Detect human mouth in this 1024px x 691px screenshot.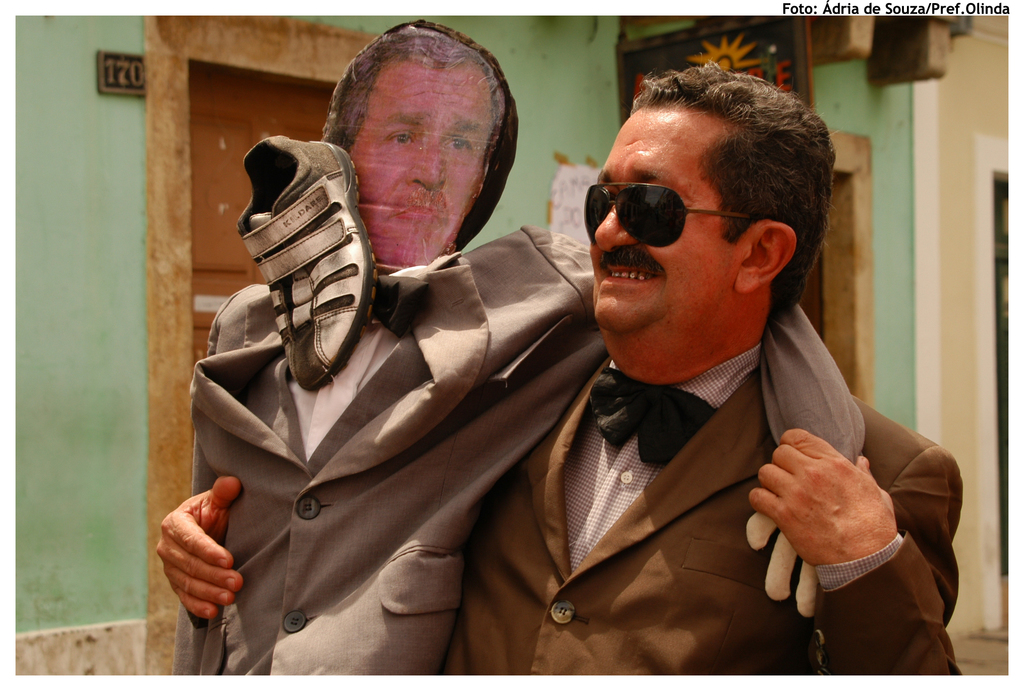
Detection: region(600, 266, 662, 286).
